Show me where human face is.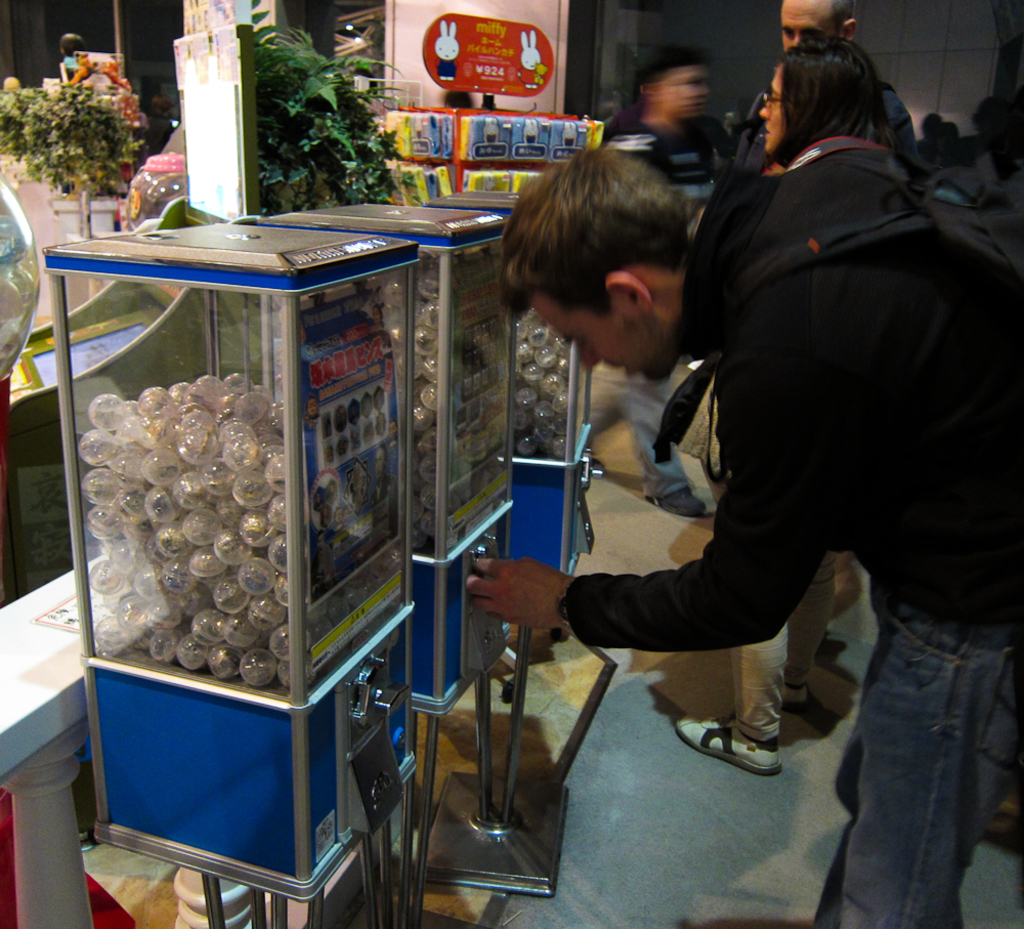
human face is at x1=779 y1=0 x2=838 y2=65.
